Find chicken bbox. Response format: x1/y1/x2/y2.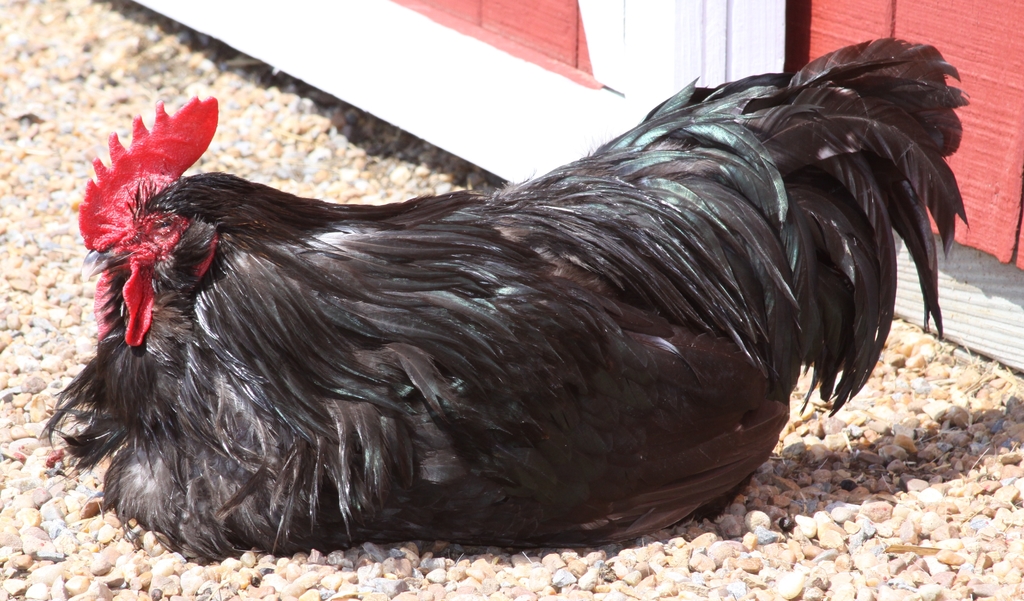
40/31/970/554.
